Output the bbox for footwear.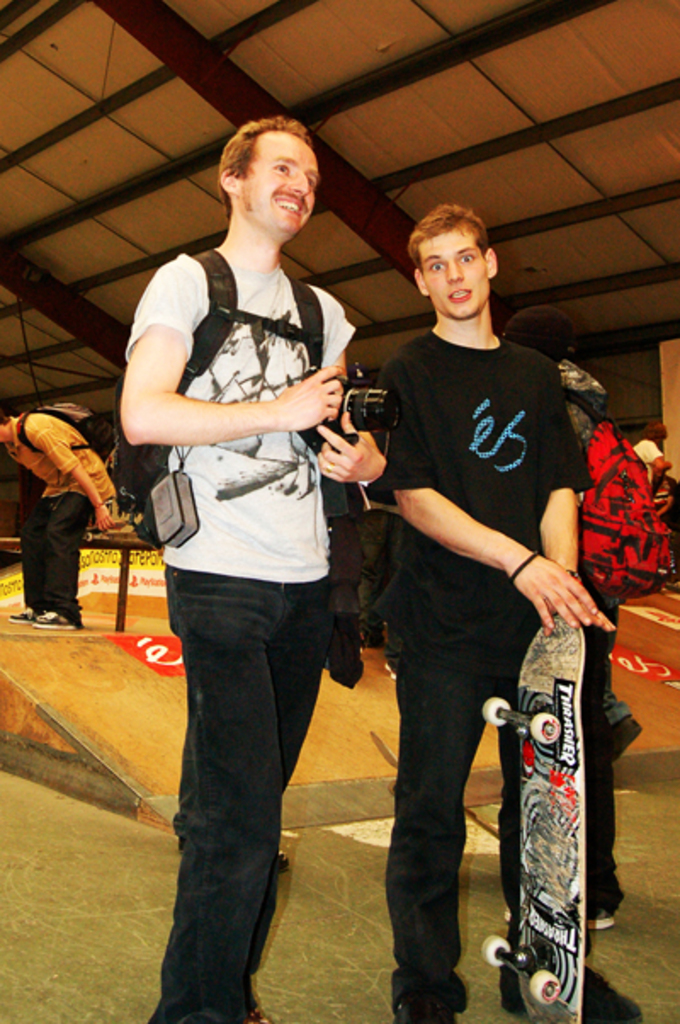
crop(393, 987, 452, 1022).
